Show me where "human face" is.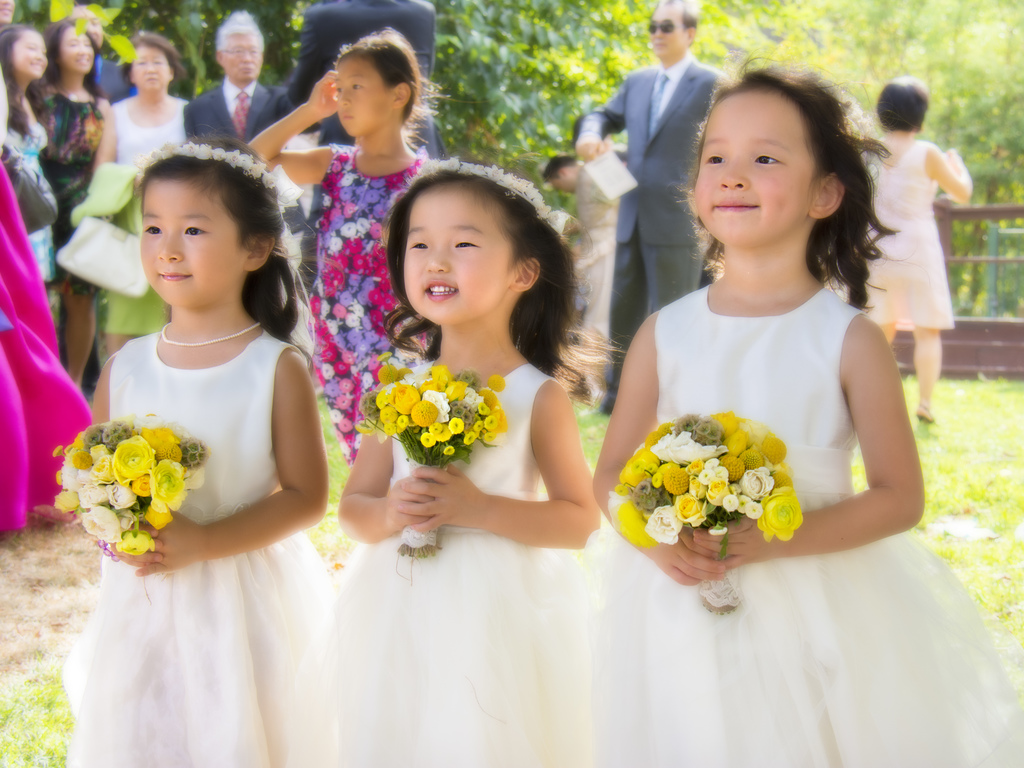
"human face" is at (left=131, top=40, right=173, bottom=84).
